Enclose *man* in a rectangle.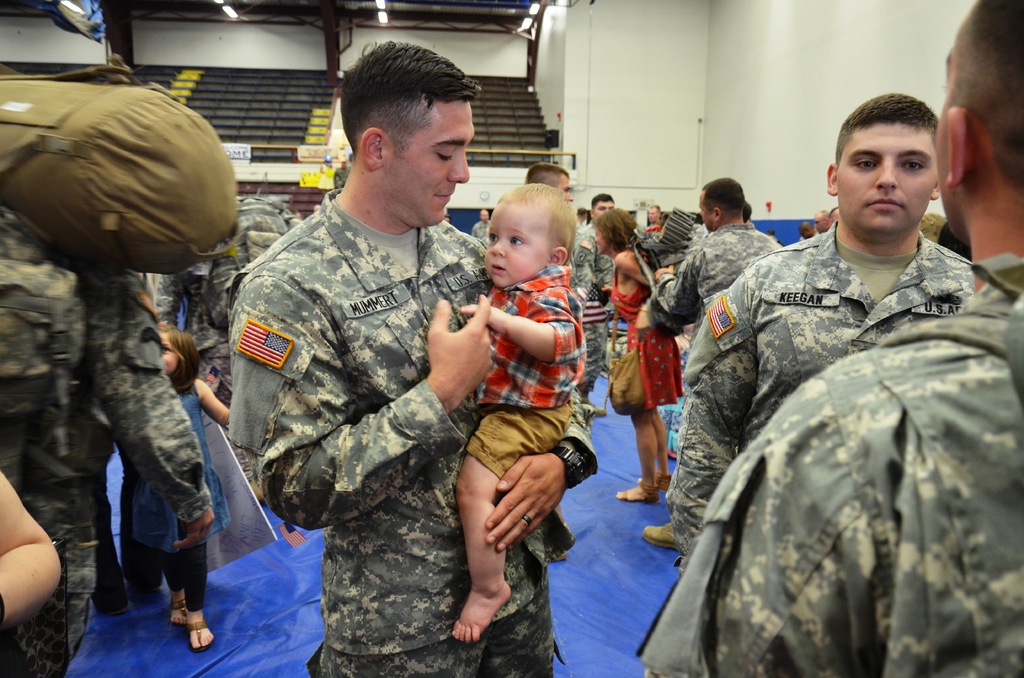
(x1=670, y1=101, x2=972, y2=570).
